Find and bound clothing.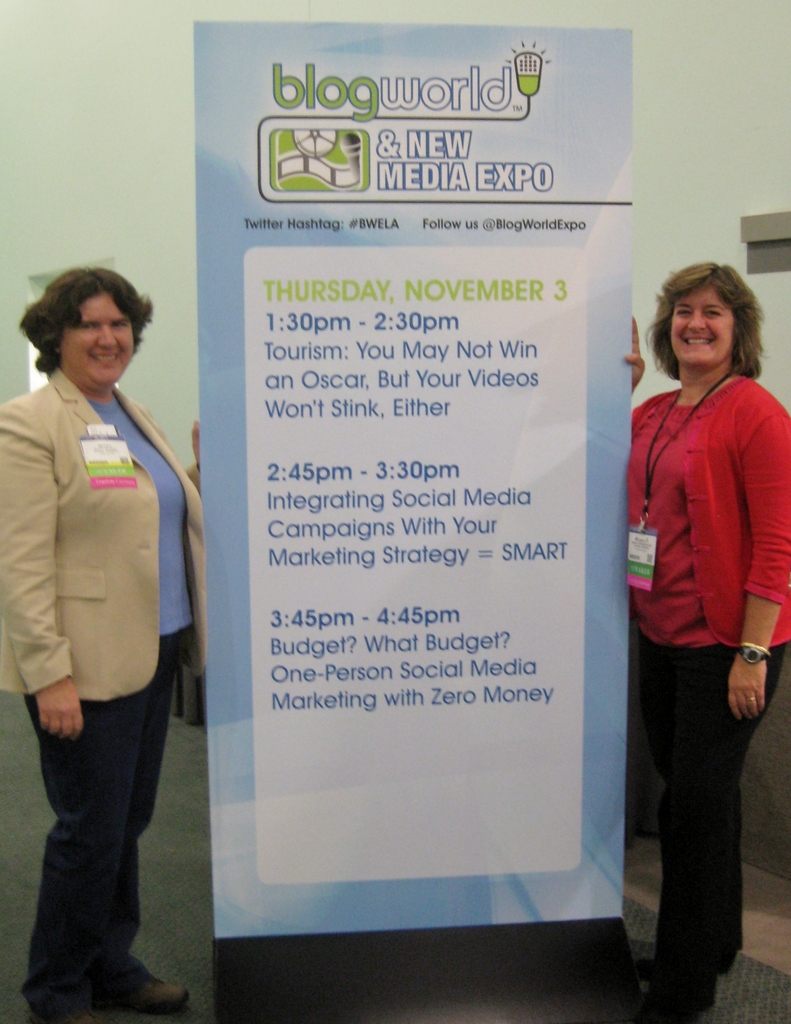
Bound: {"left": 12, "top": 282, "right": 206, "bottom": 945}.
